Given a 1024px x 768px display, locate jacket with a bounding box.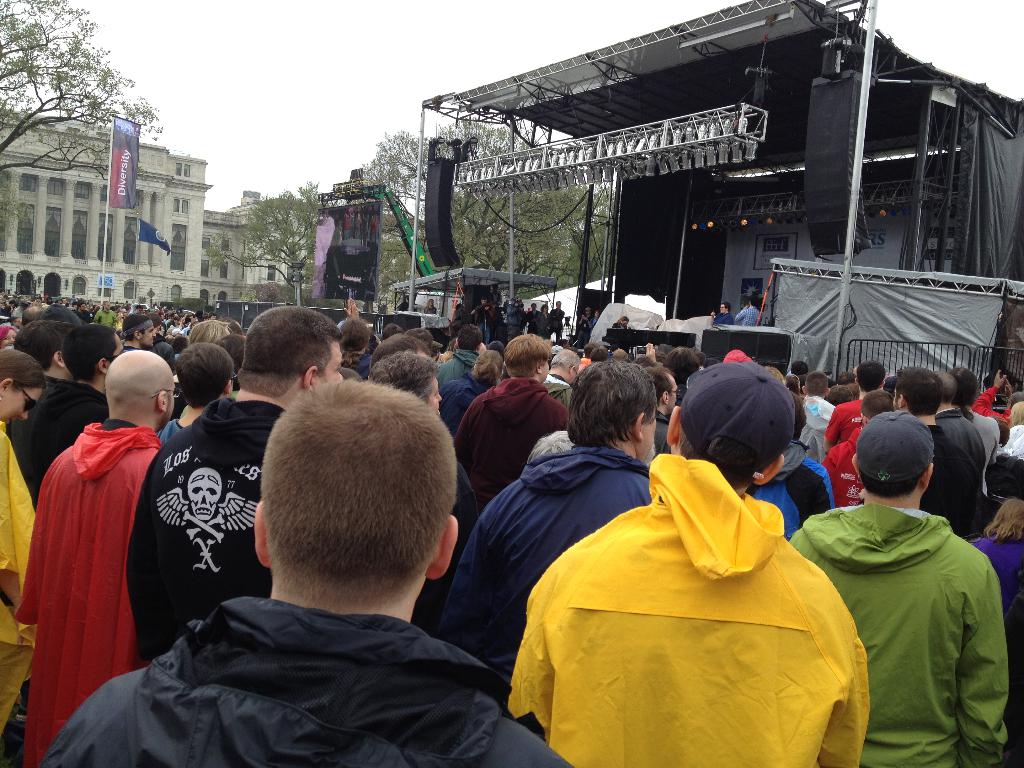
Located: (435,348,477,388).
